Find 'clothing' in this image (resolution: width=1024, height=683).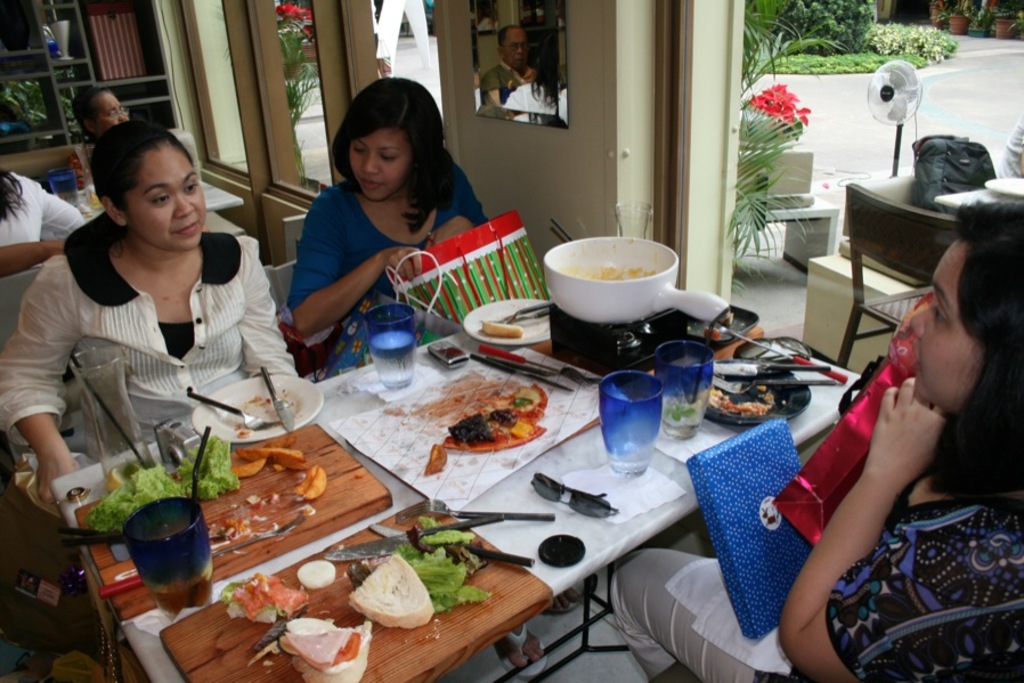
<bbox>290, 180, 490, 377</bbox>.
